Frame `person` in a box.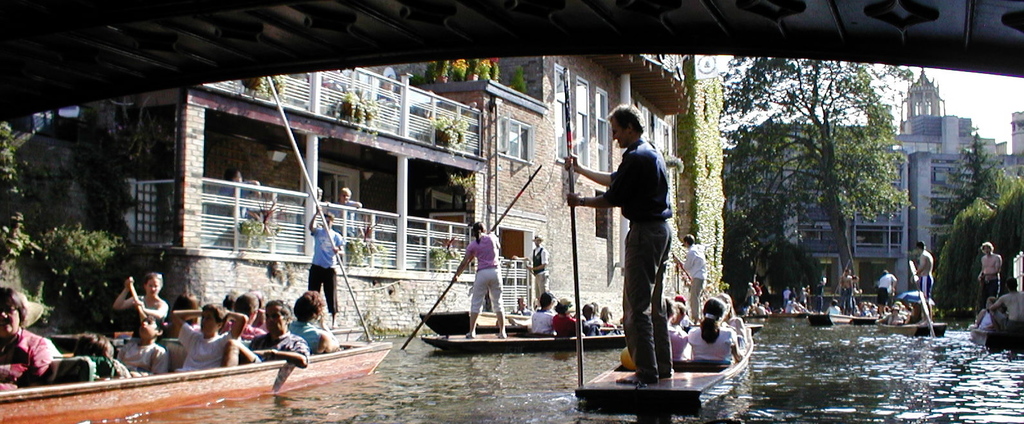
x1=219 y1=299 x2=309 y2=369.
